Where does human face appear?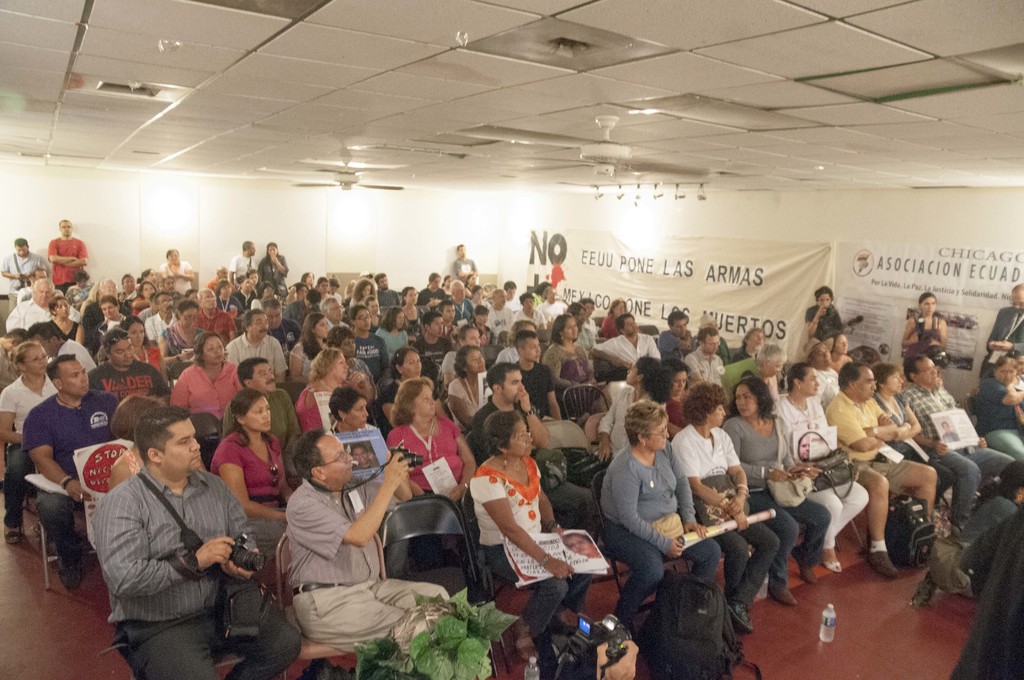
Appears at pyautogui.locateOnScreen(989, 368, 1014, 385).
